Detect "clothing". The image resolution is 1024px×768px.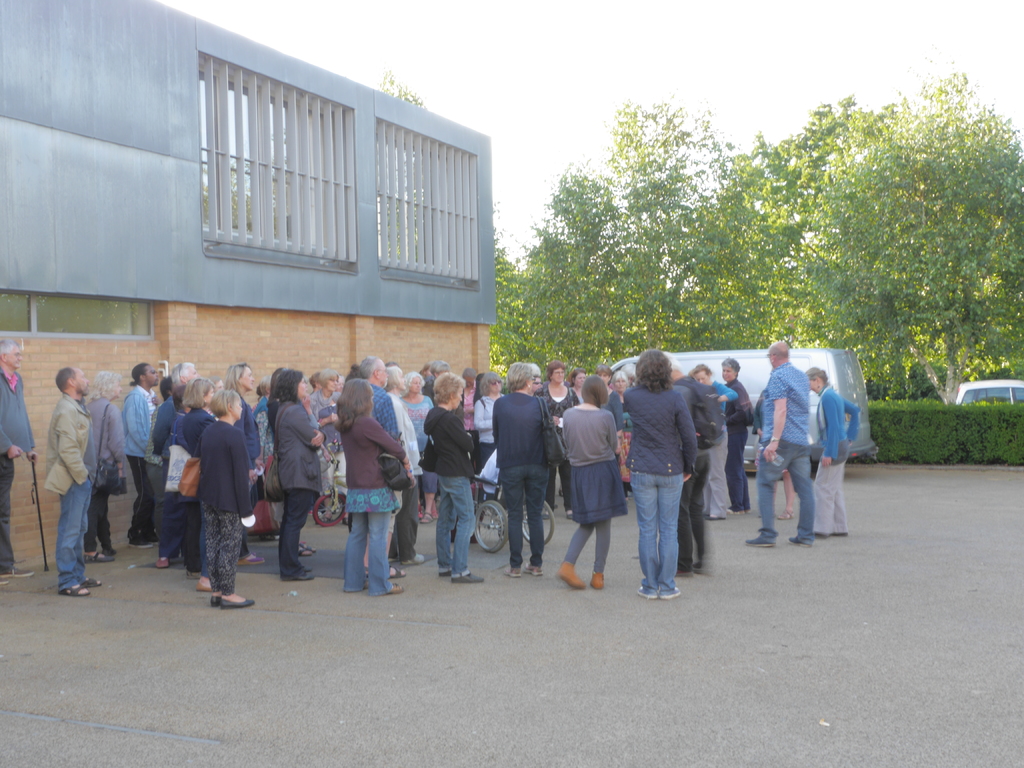
[x1=474, y1=390, x2=499, y2=472].
